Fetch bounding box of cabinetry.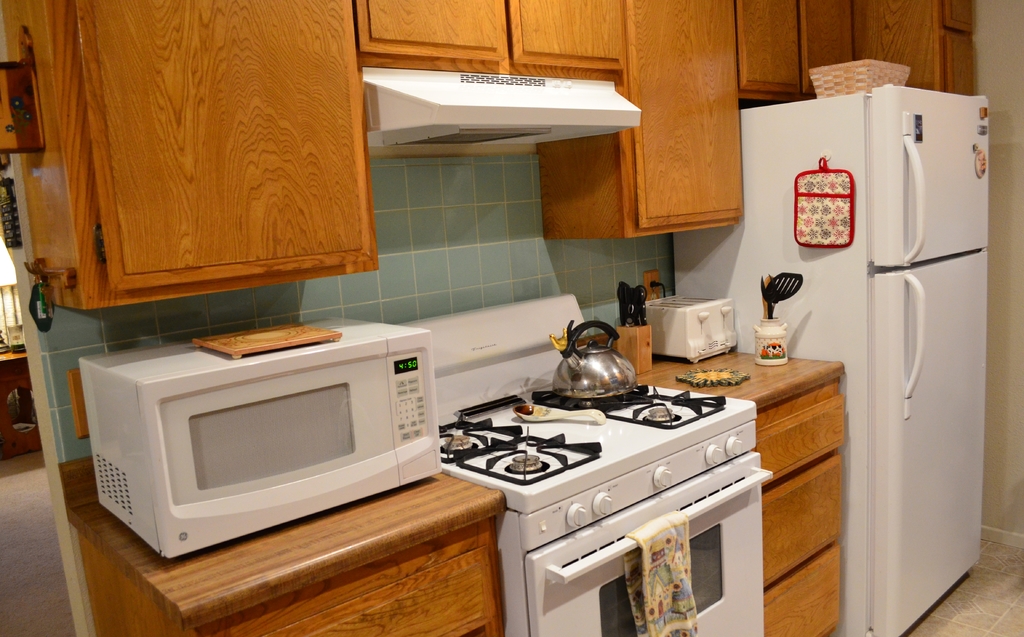
Bbox: <bbox>60, 463, 513, 636</bbox>.
